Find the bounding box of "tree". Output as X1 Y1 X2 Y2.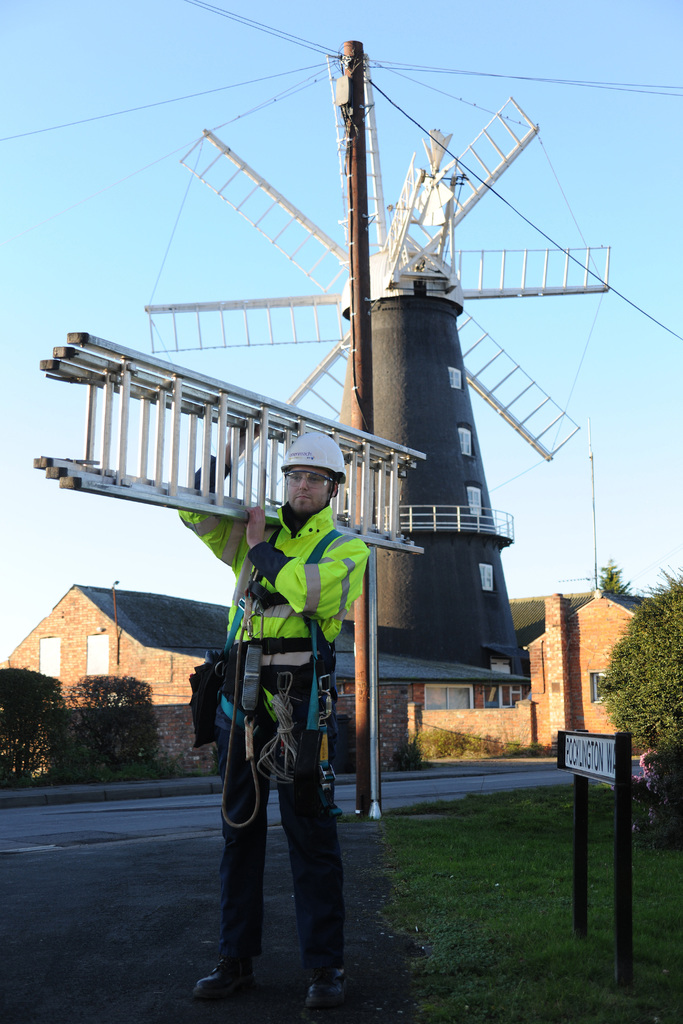
597 570 682 835.
